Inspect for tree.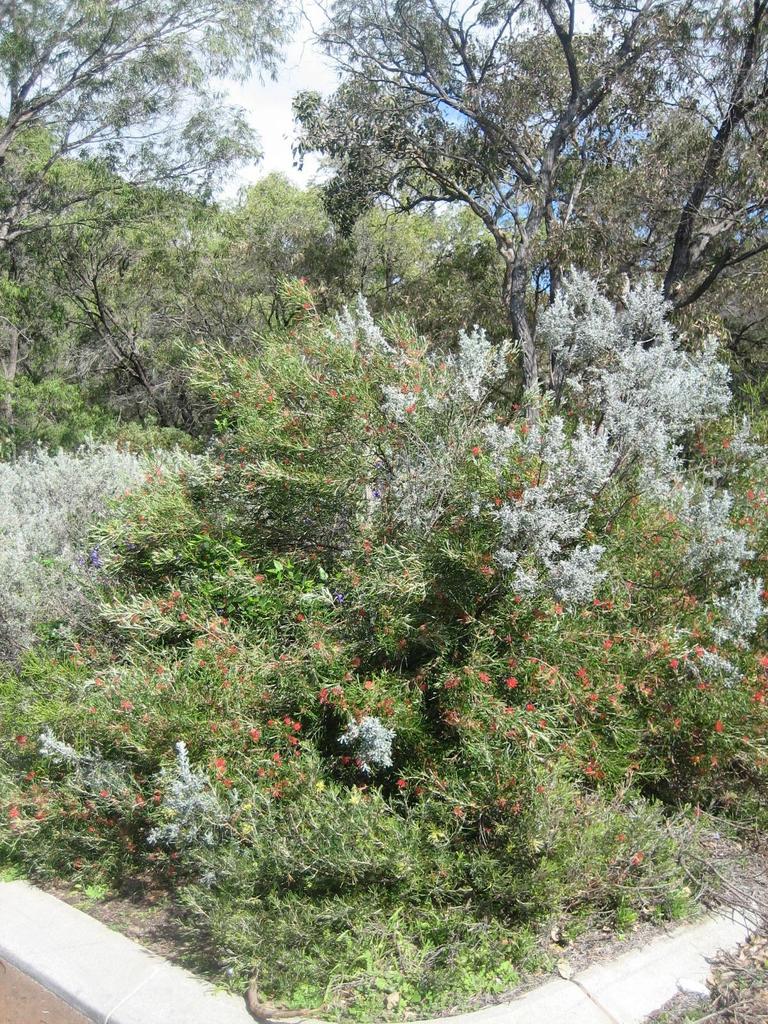
Inspection: Rect(289, 0, 767, 434).
